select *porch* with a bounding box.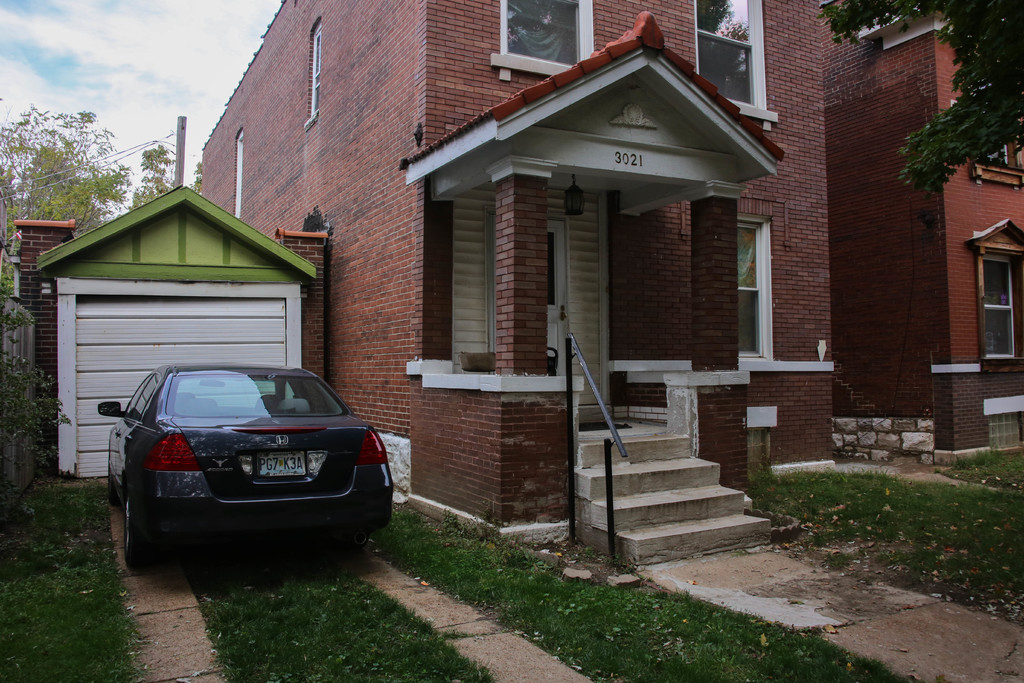
397/334/857/584.
